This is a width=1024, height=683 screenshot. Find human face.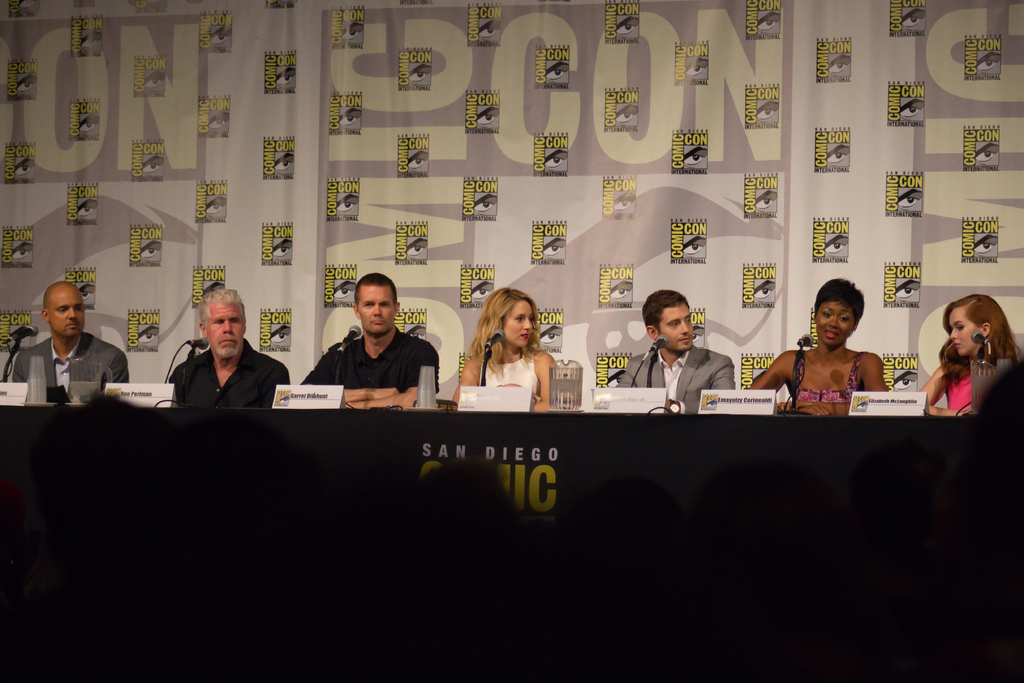
Bounding box: 659 303 692 352.
